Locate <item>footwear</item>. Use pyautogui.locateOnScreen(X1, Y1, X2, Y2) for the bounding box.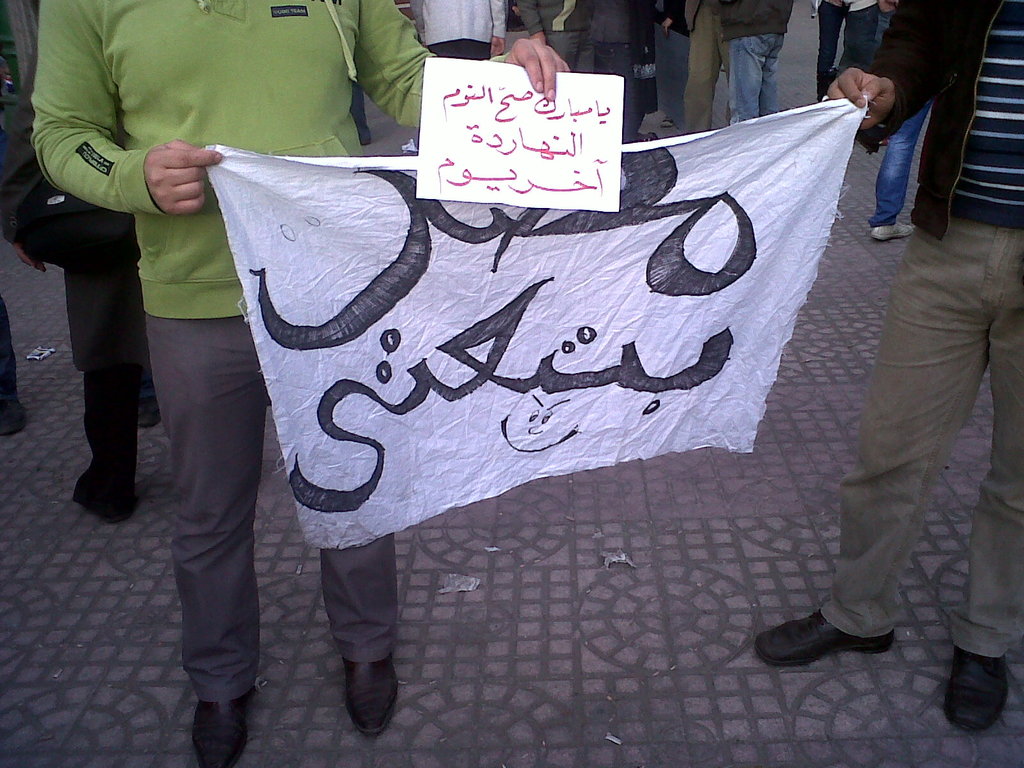
pyautogui.locateOnScreen(337, 652, 399, 735).
